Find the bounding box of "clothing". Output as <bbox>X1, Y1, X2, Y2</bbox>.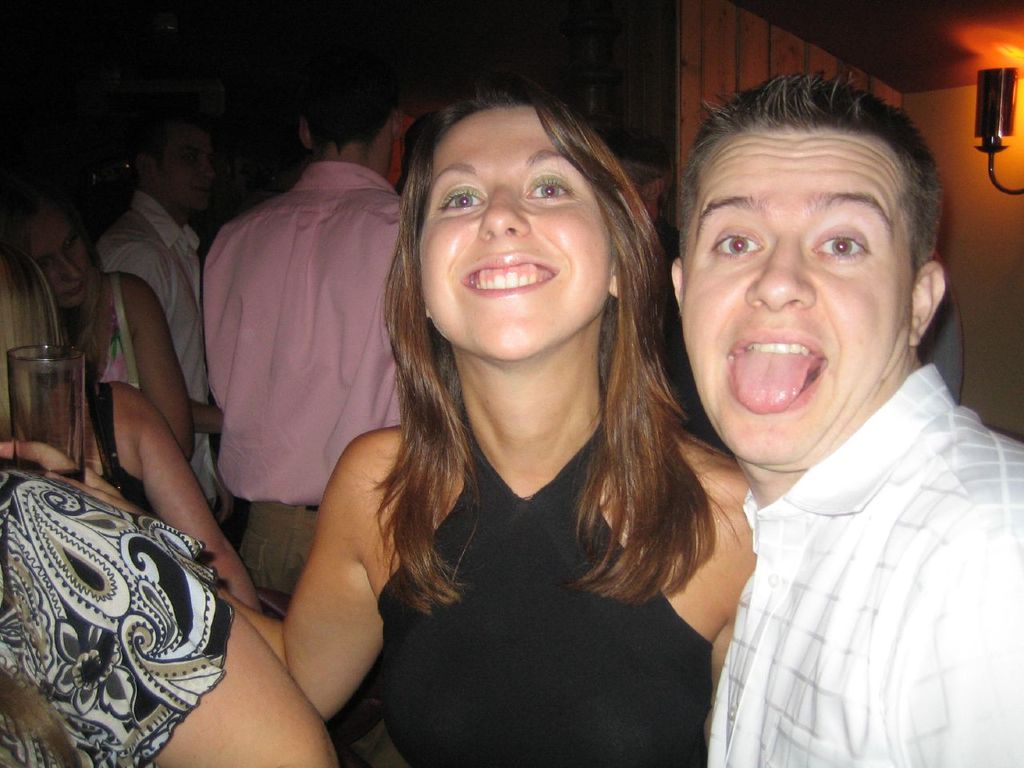
<bbox>374, 384, 714, 767</bbox>.
